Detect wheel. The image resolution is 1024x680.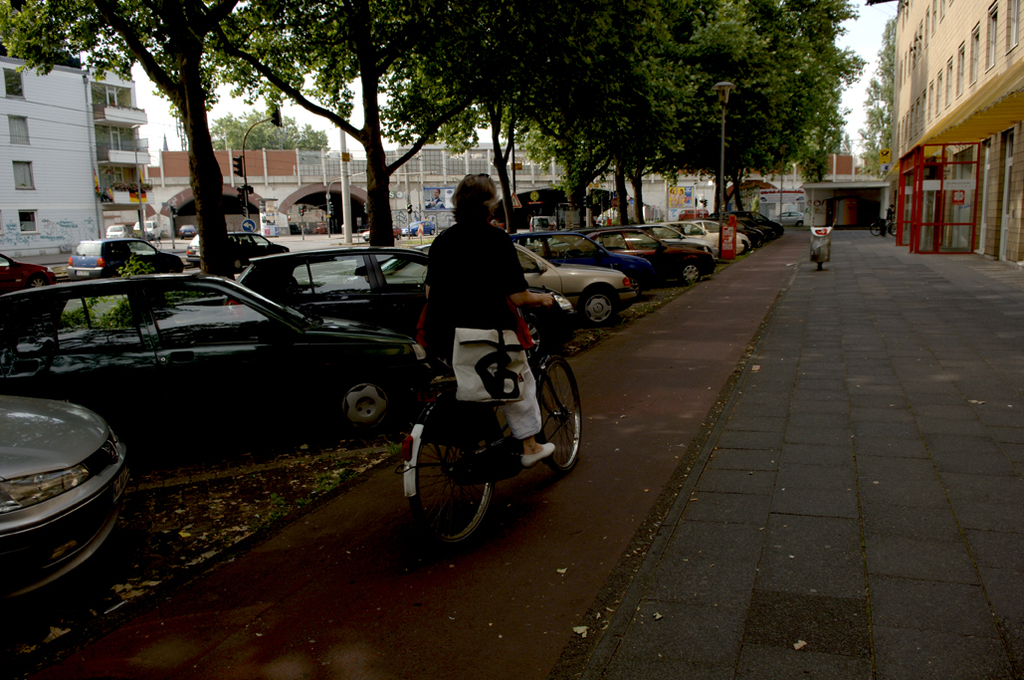
BBox(582, 286, 619, 326).
